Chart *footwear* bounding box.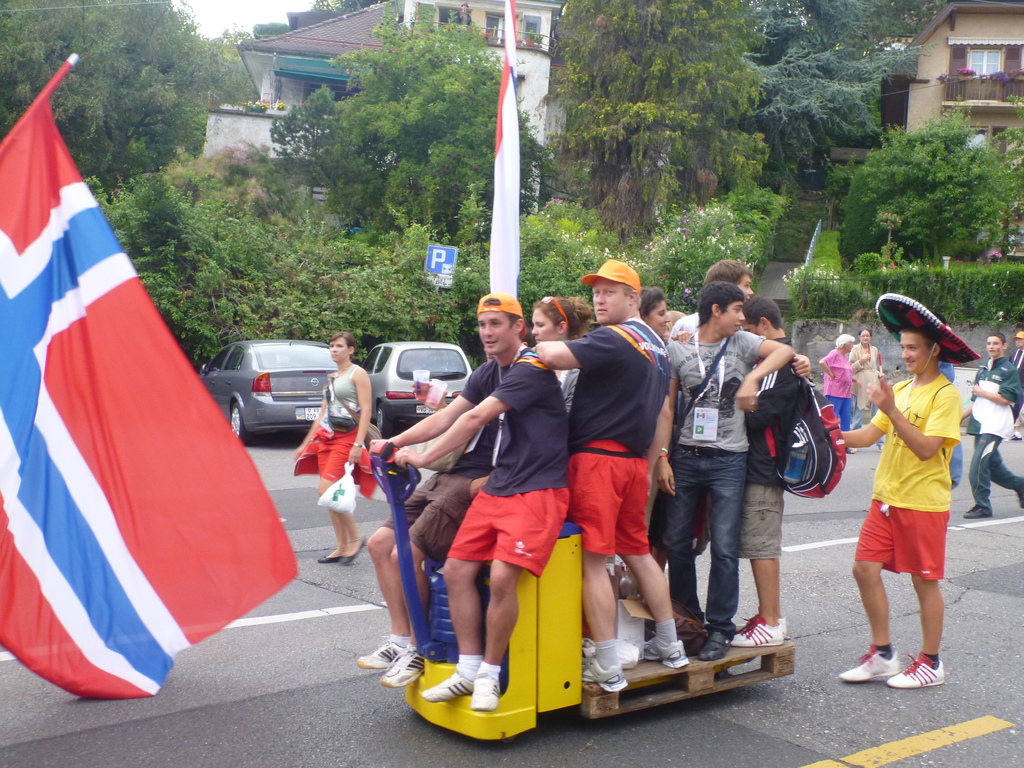
Charted: select_region(1016, 475, 1023, 508).
